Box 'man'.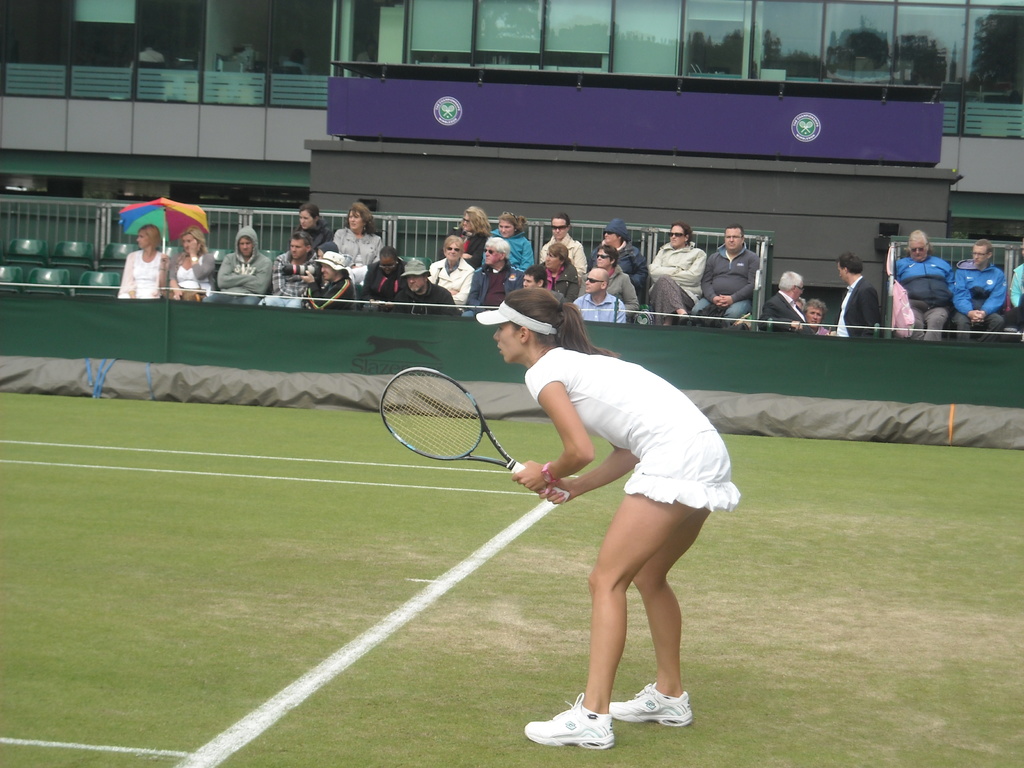
759/267/814/335.
